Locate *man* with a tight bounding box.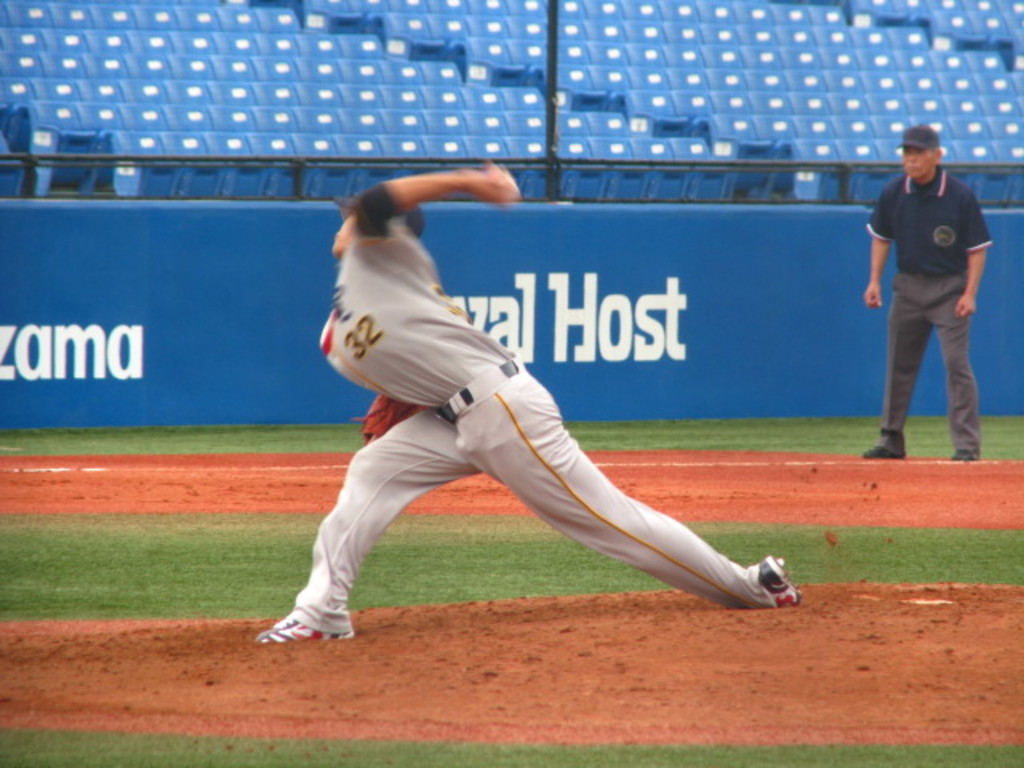
{"x1": 250, "y1": 166, "x2": 800, "y2": 643}.
